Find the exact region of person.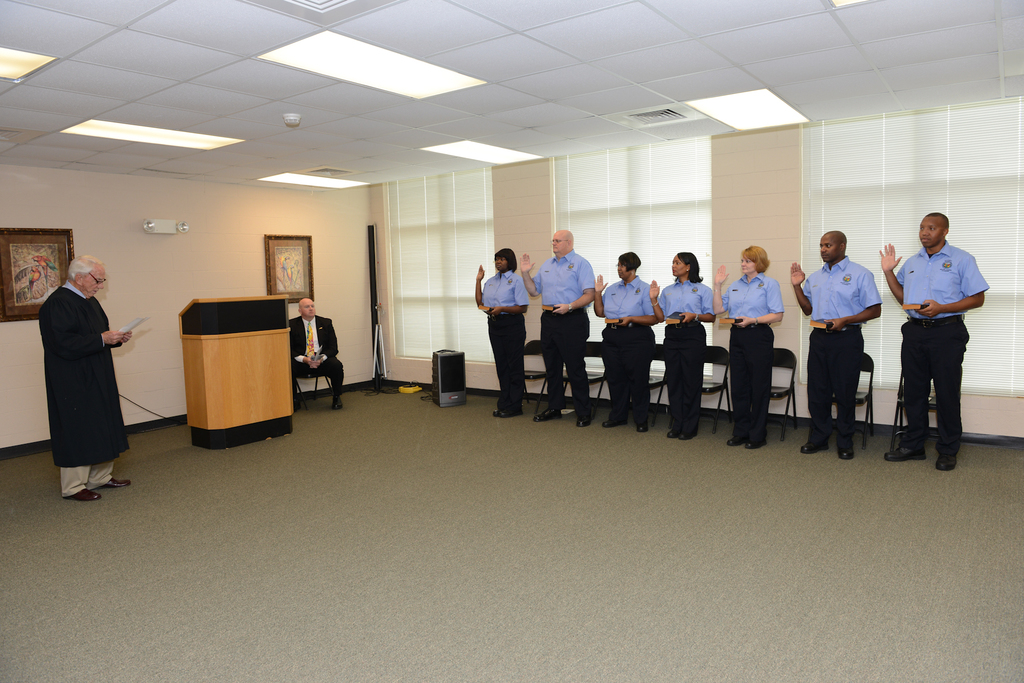
Exact region: {"left": 877, "top": 211, "right": 989, "bottom": 470}.
